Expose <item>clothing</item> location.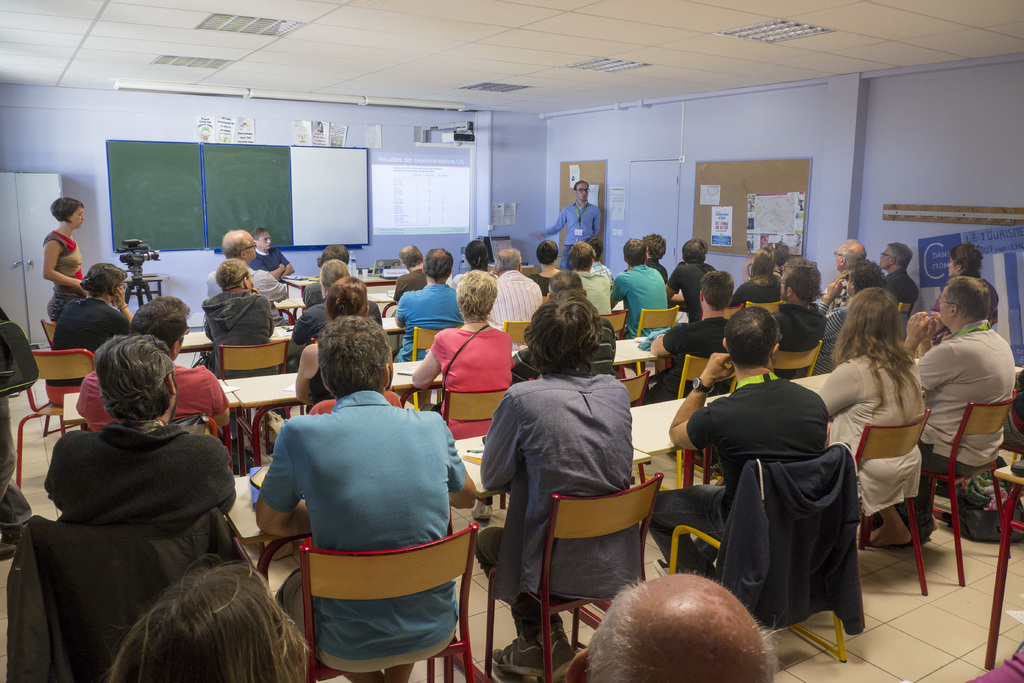
Exposed at {"x1": 428, "y1": 325, "x2": 519, "y2": 437}.
